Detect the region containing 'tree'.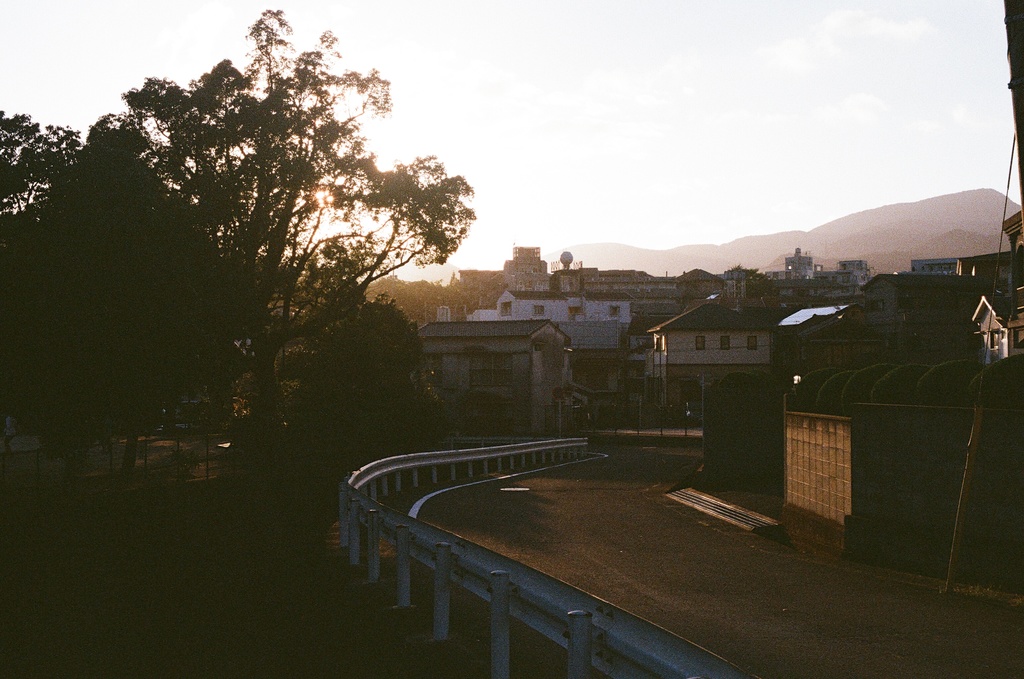
left=0, top=104, right=84, bottom=402.
